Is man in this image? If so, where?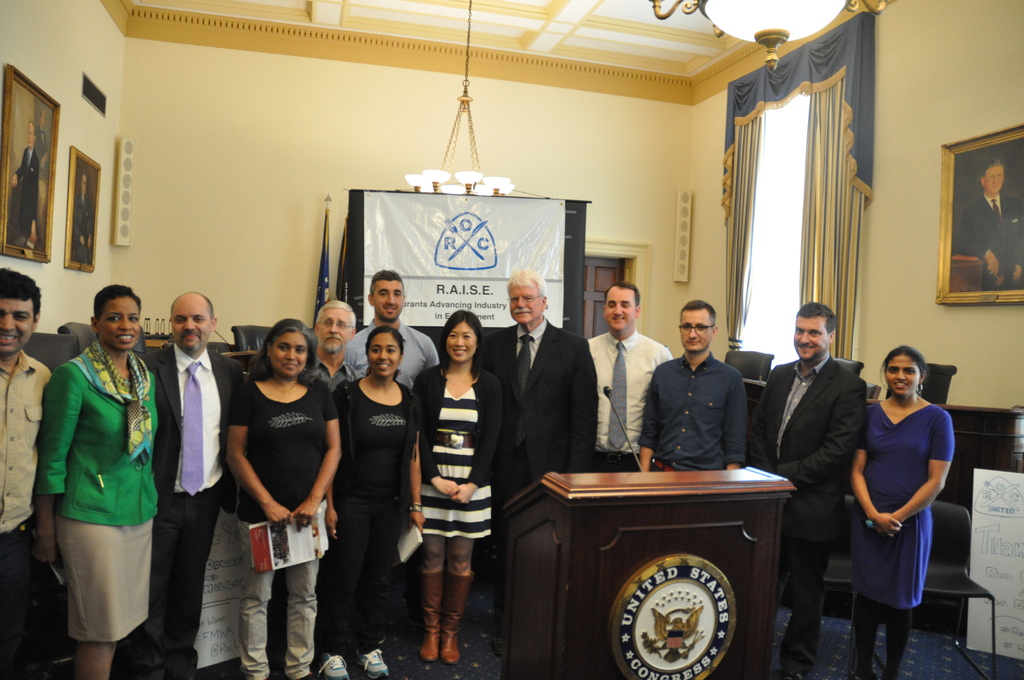
Yes, at [479,261,606,648].
